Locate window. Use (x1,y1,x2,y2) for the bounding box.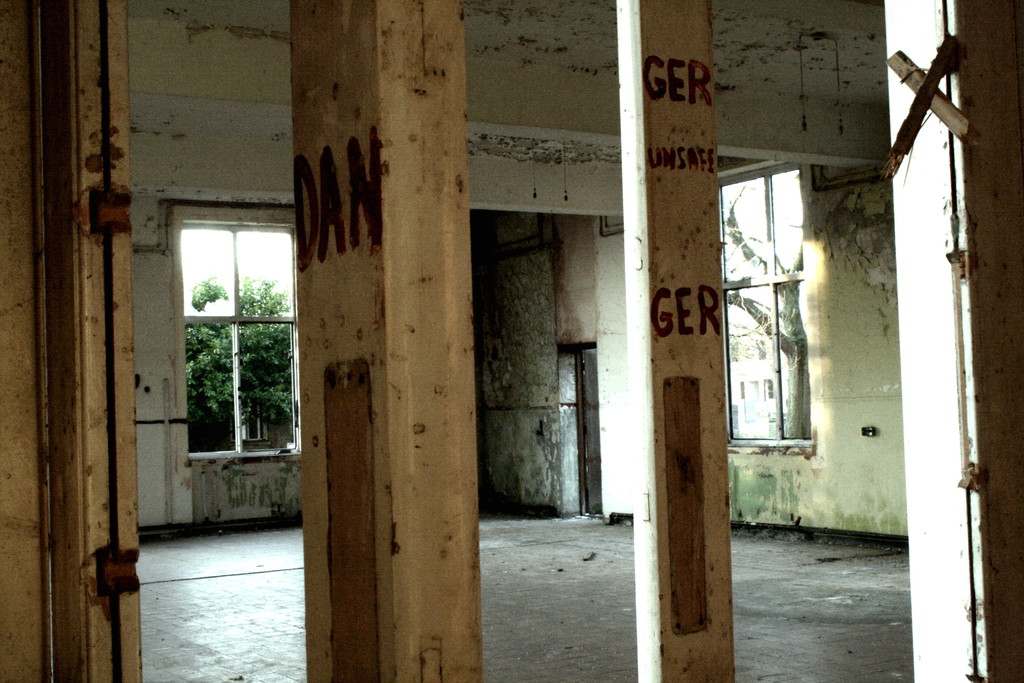
(159,197,292,497).
